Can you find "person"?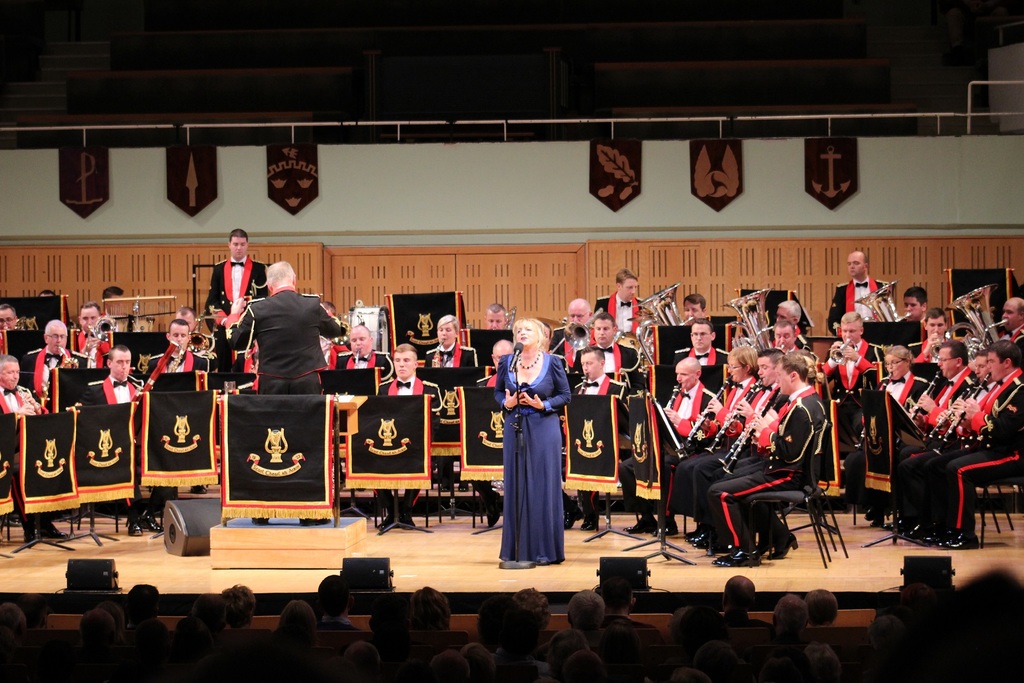
Yes, bounding box: (670, 290, 707, 323).
